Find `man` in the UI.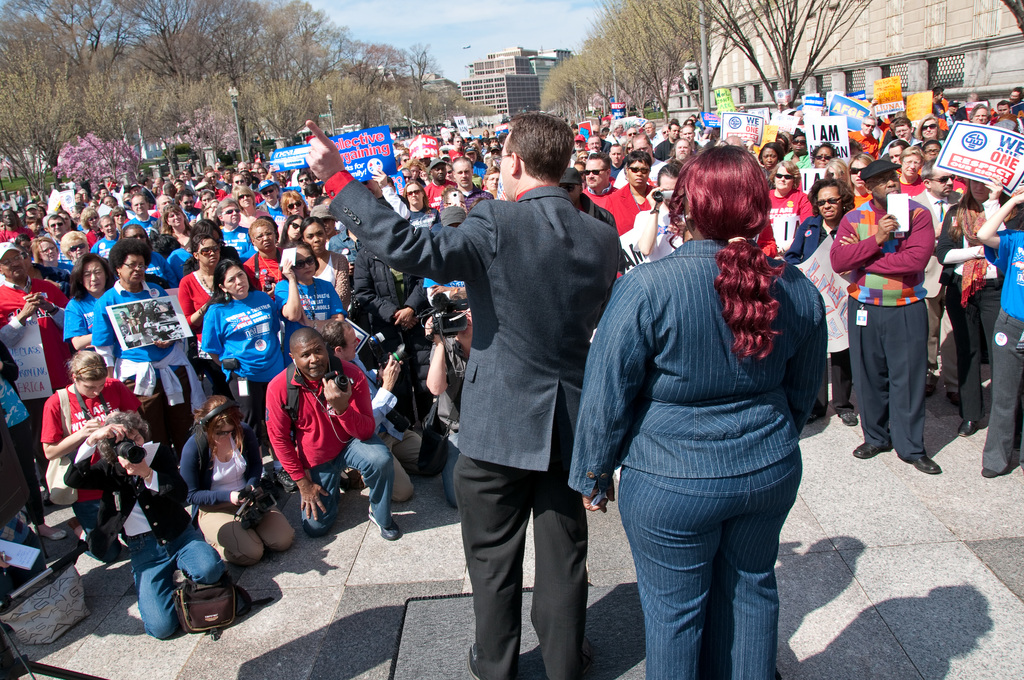
UI element at <bbox>676, 140, 691, 160</bbox>.
